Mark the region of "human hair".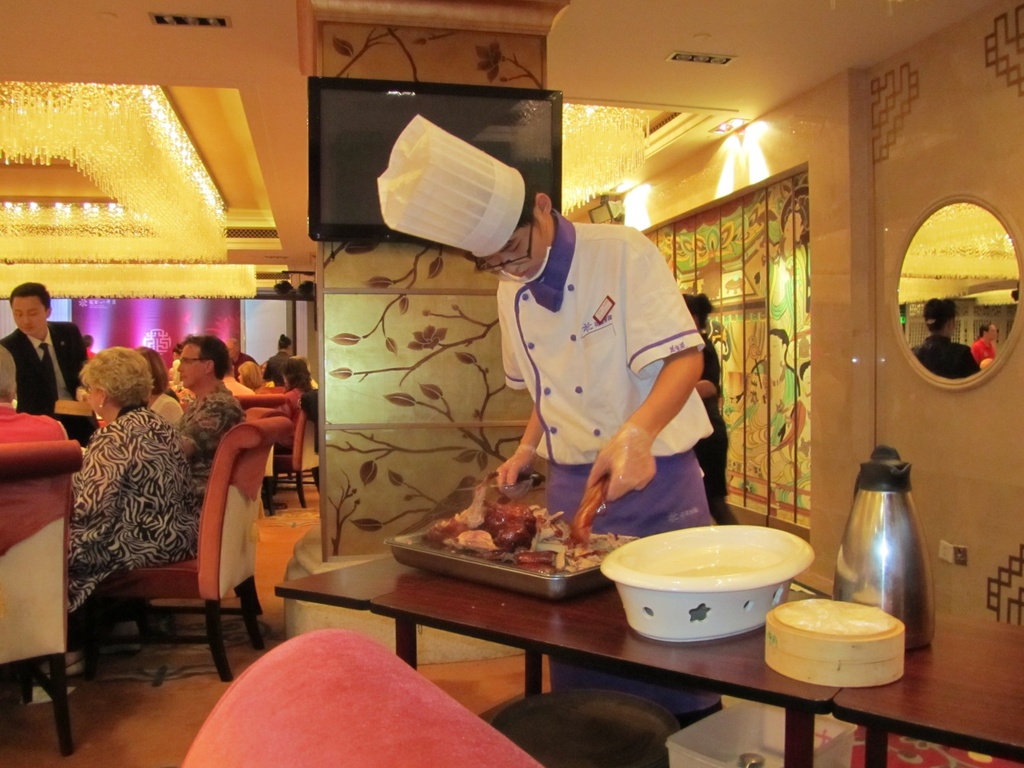
Region: 71 345 152 424.
